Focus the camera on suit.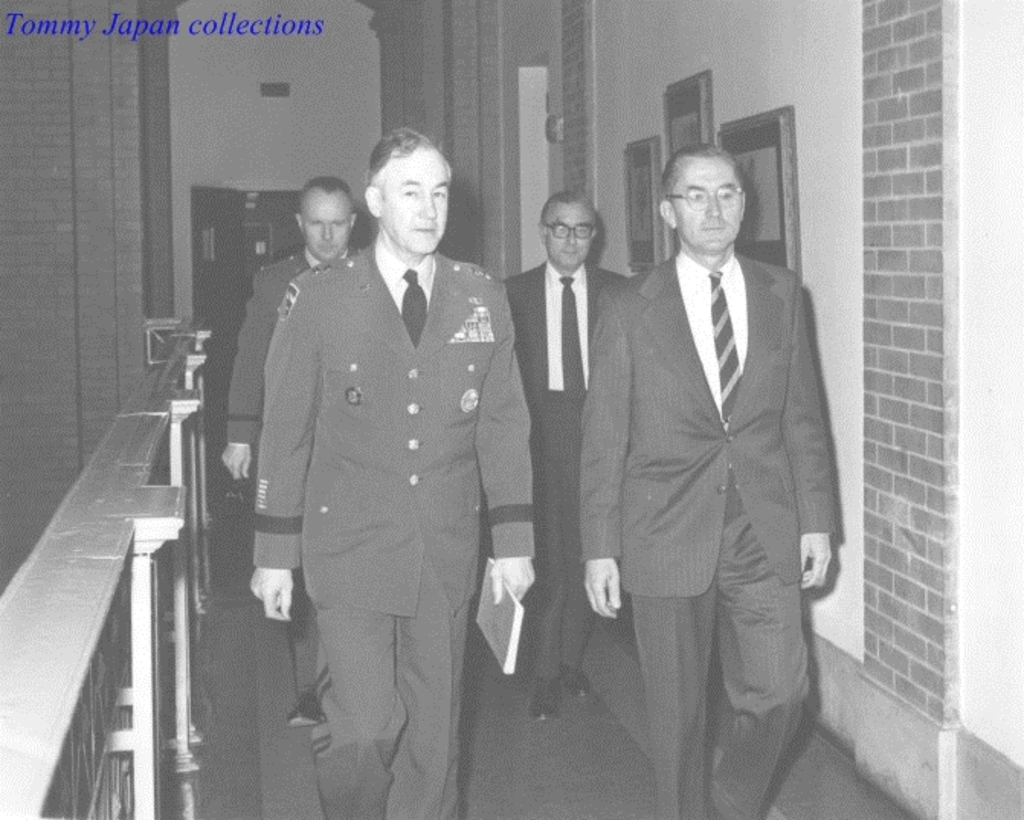
Focus region: [250,234,536,818].
